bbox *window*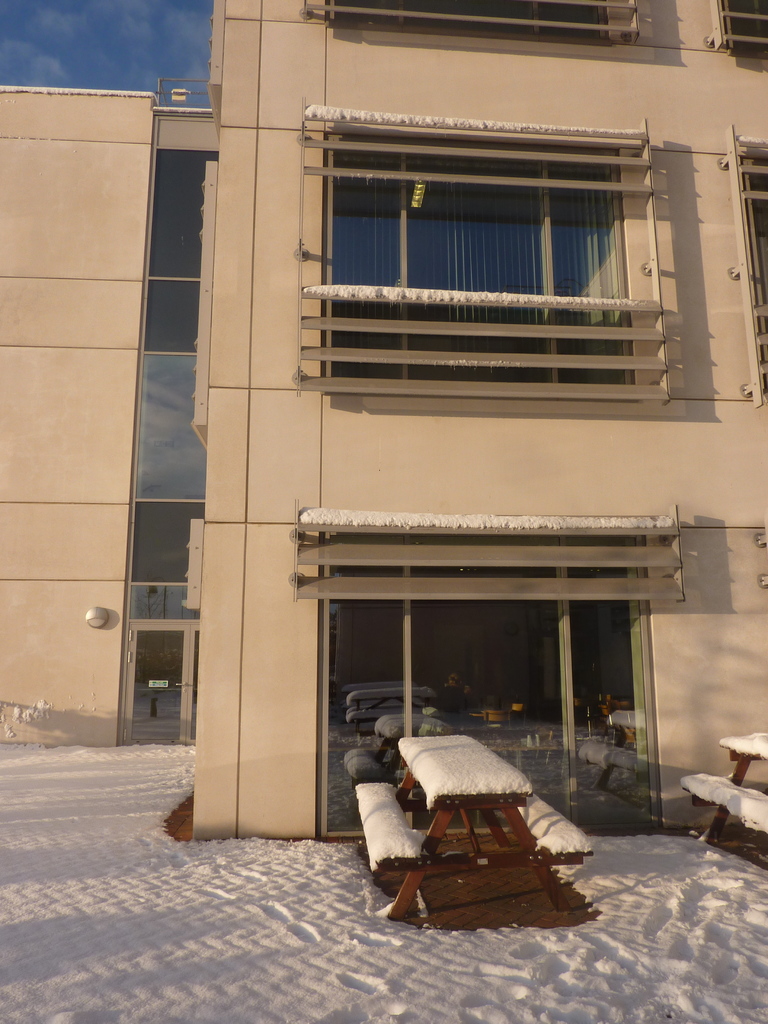
717 0 767 56
